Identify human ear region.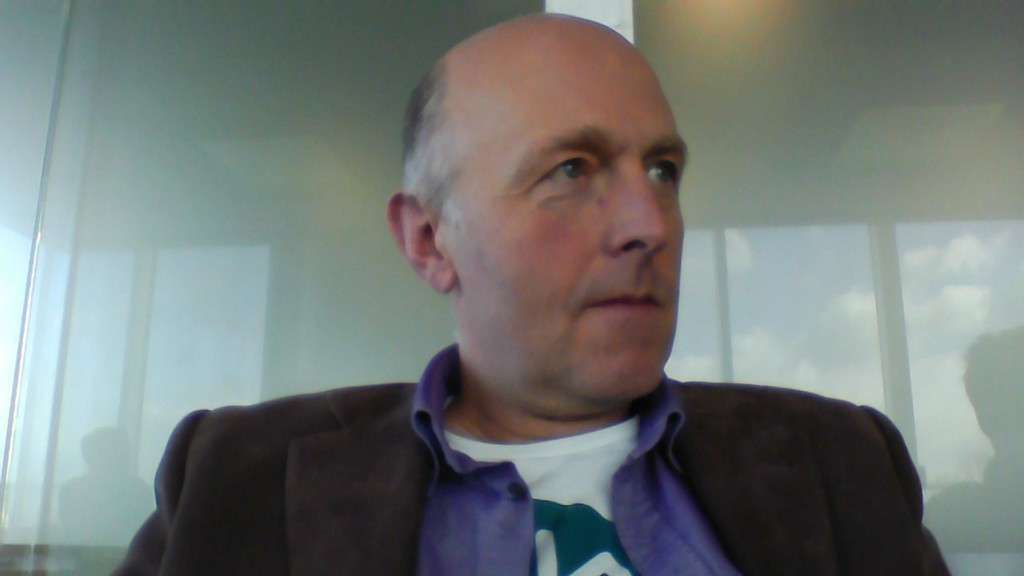
Region: Rect(387, 187, 458, 294).
